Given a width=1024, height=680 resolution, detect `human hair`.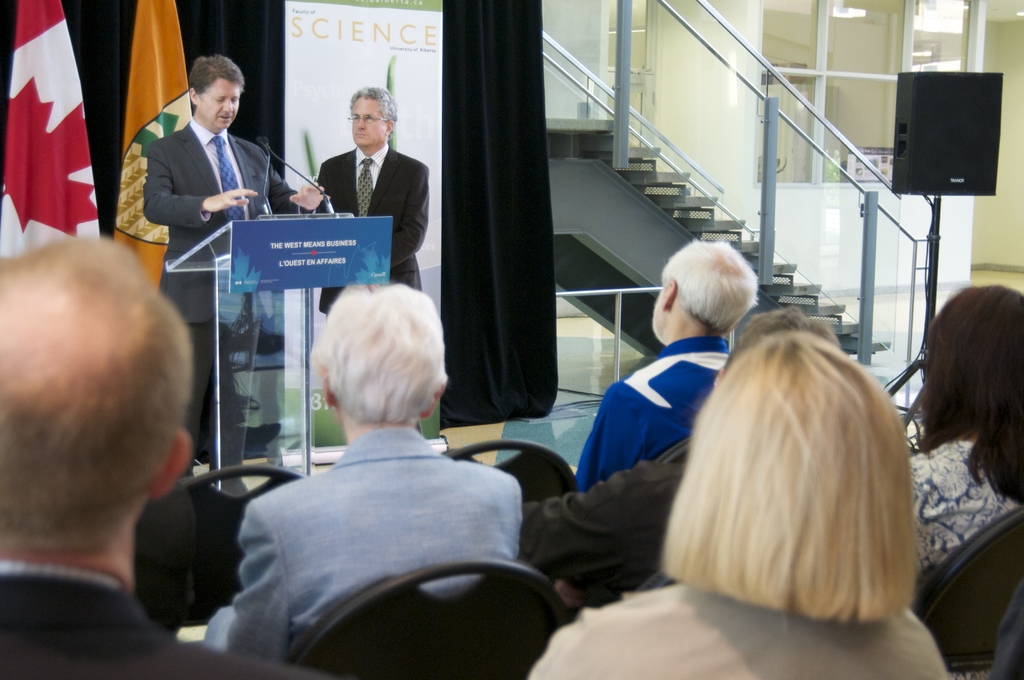
(left=190, top=53, right=246, bottom=116).
